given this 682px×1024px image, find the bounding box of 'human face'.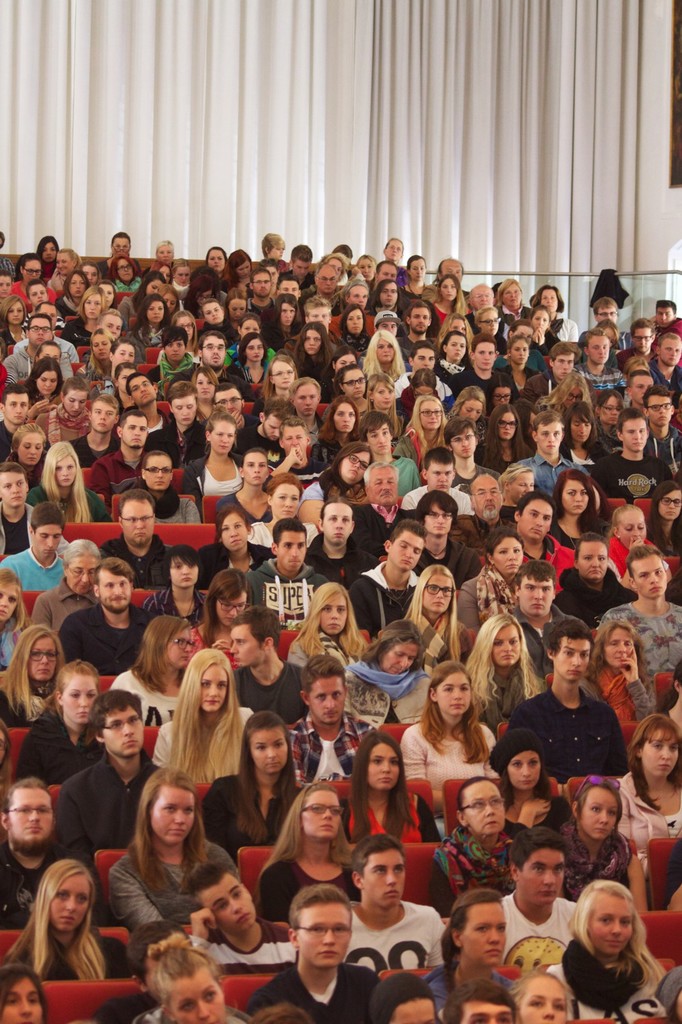
(38,368,57,394).
